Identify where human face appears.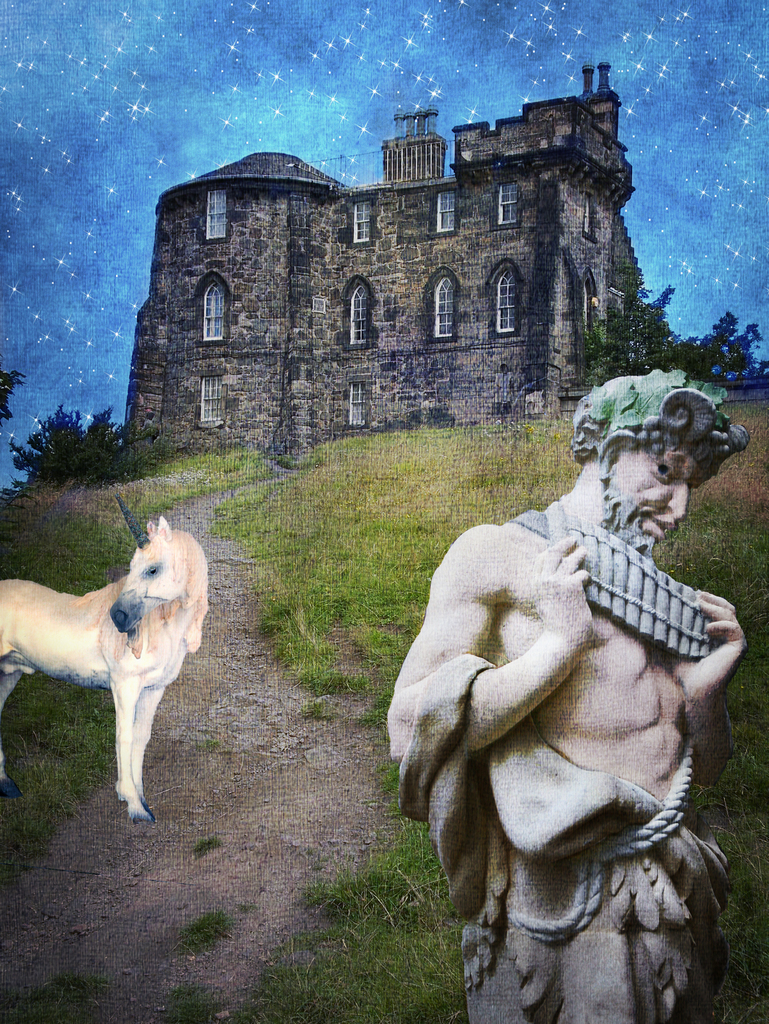
Appears at 606, 444, 707, 547.
